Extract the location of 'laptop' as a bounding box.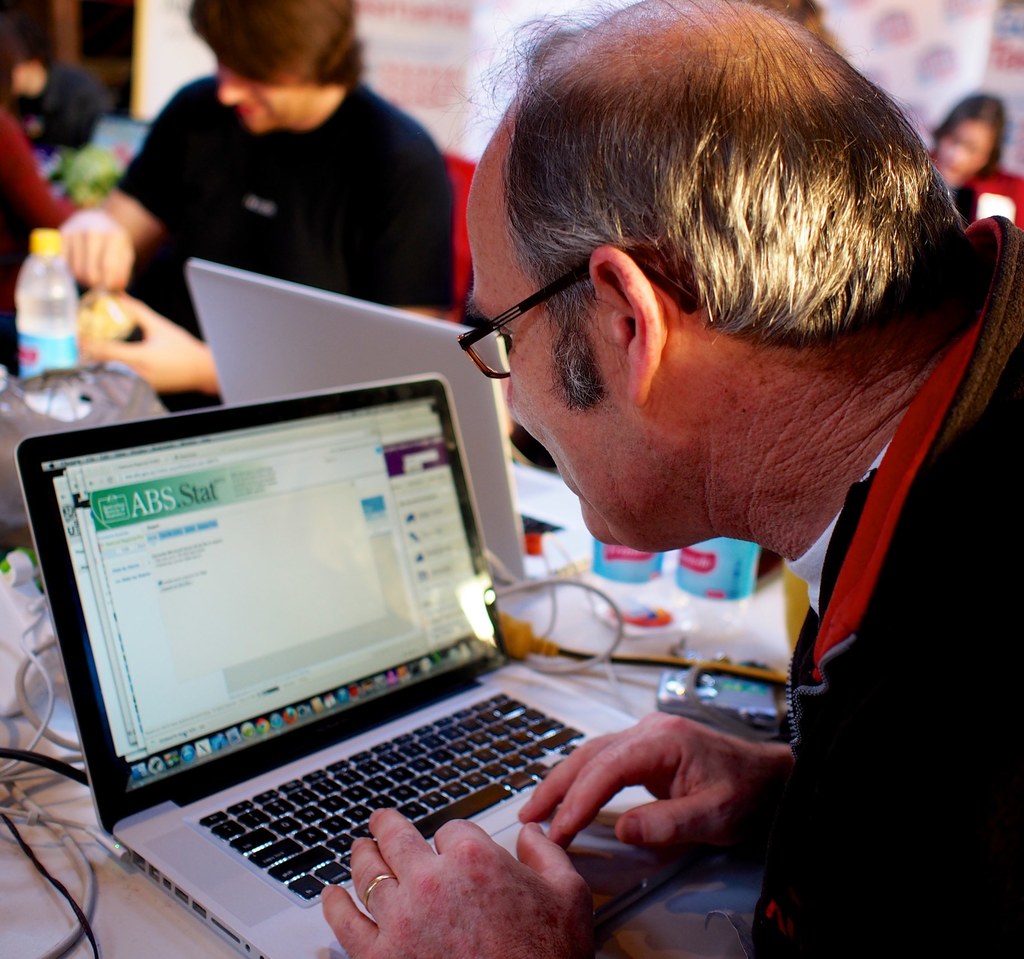
[15, 336, 726, 943].
